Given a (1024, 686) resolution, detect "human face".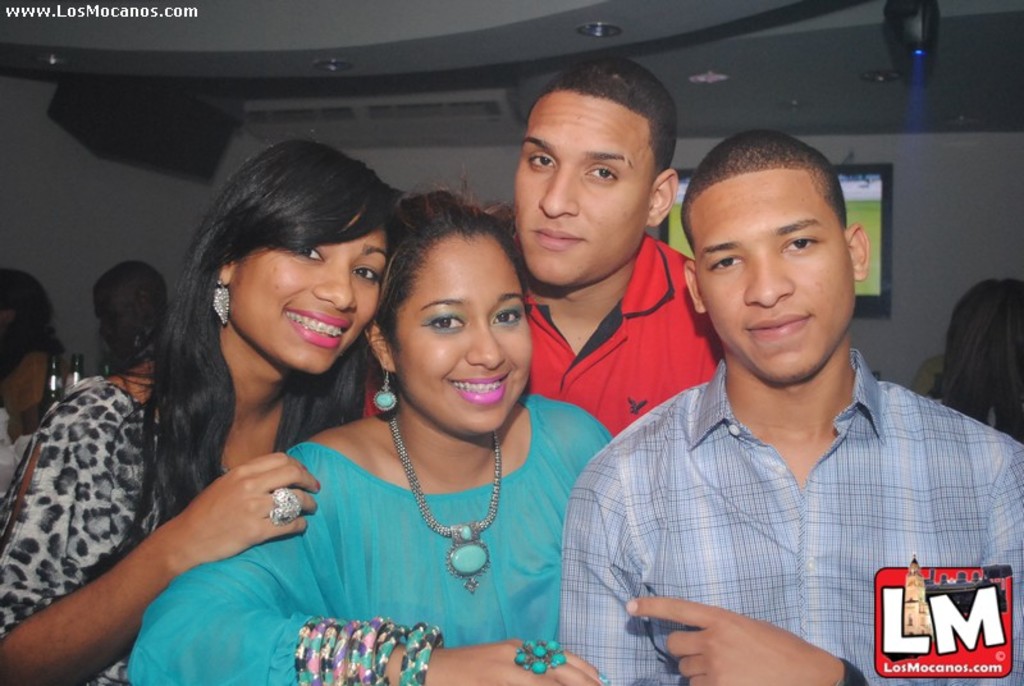
224:205:390:371.
